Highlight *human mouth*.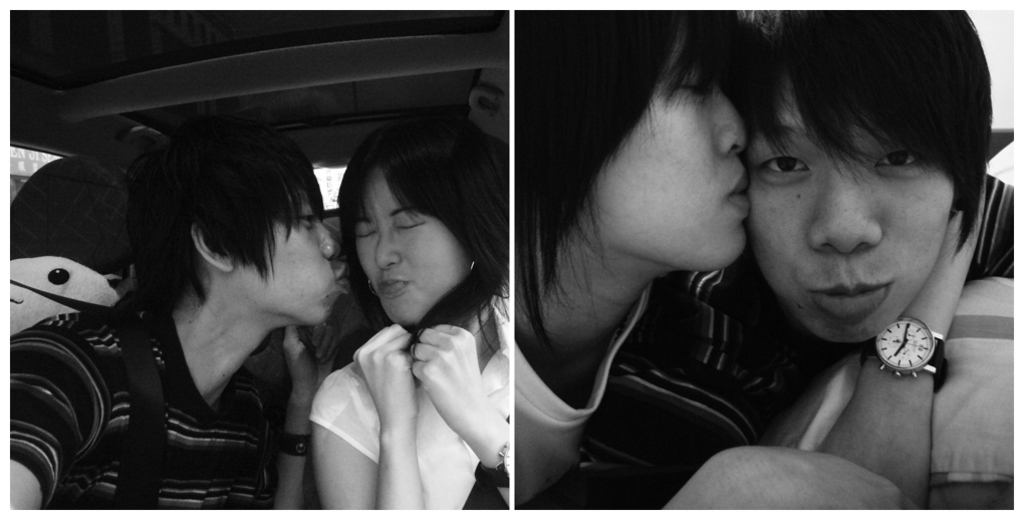
Highlighted region: 728/169/746/220.
